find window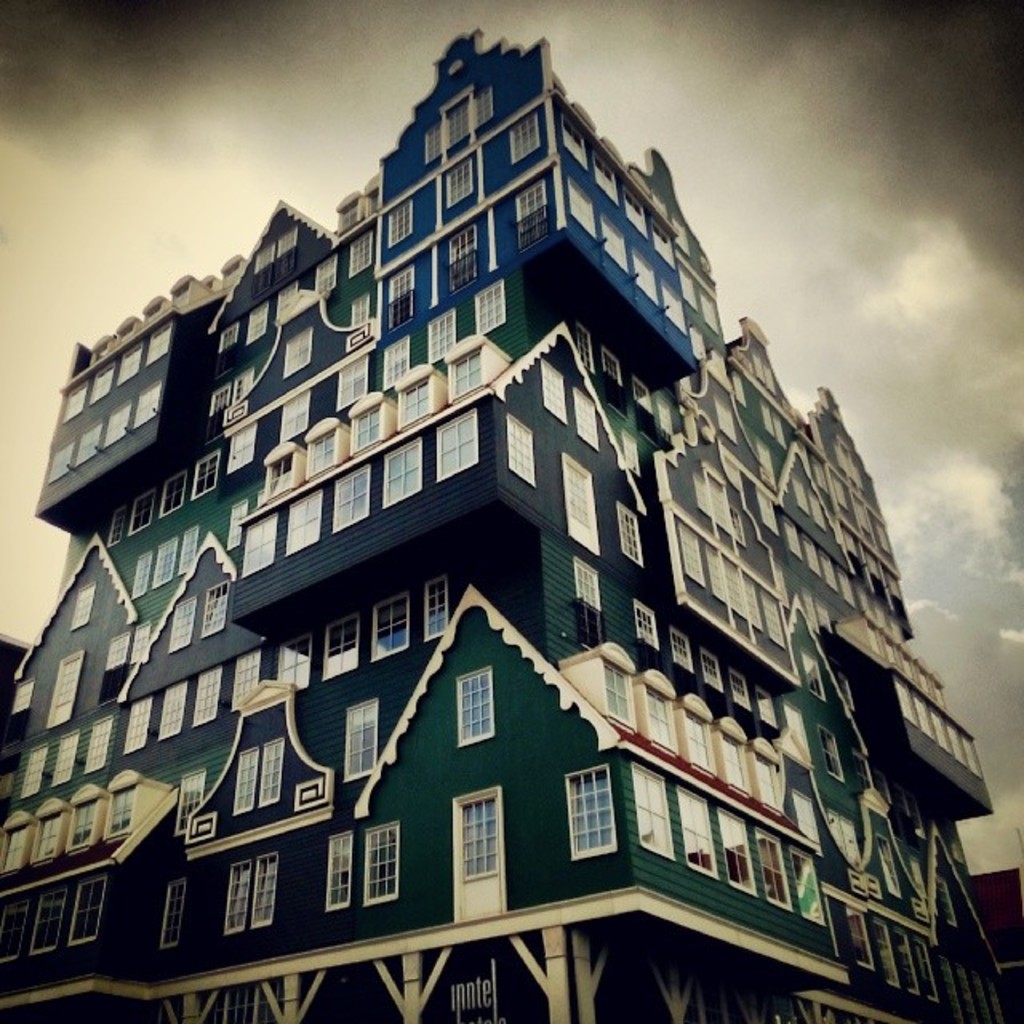
[507, 418, 541, 490]
